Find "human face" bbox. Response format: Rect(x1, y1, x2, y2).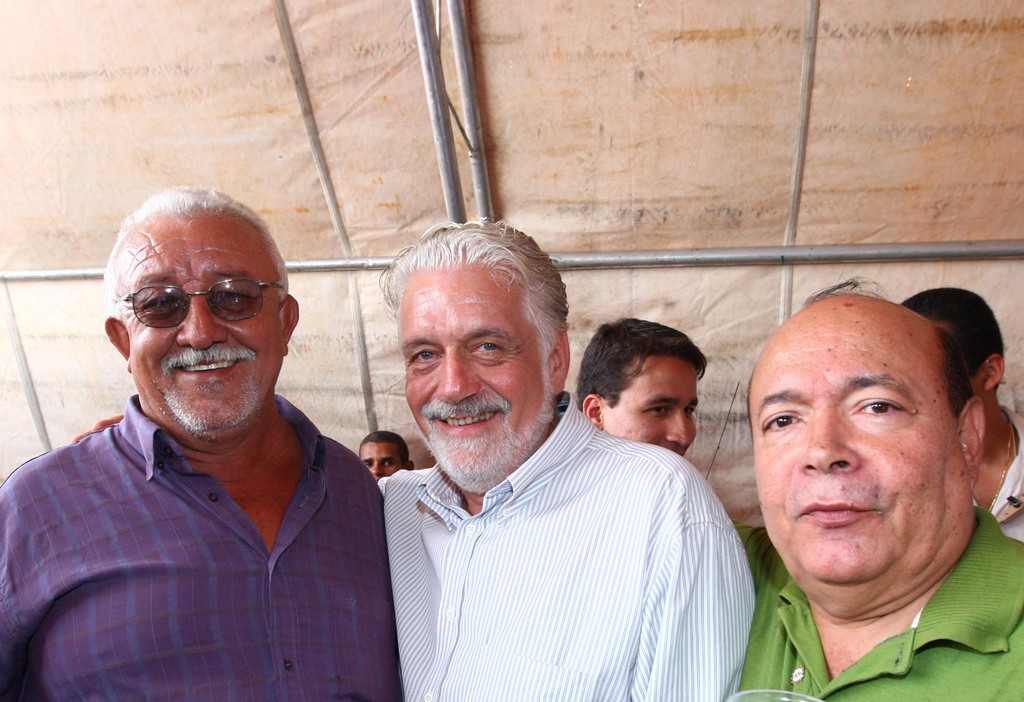
Rect(753, 298, 977, 602).
